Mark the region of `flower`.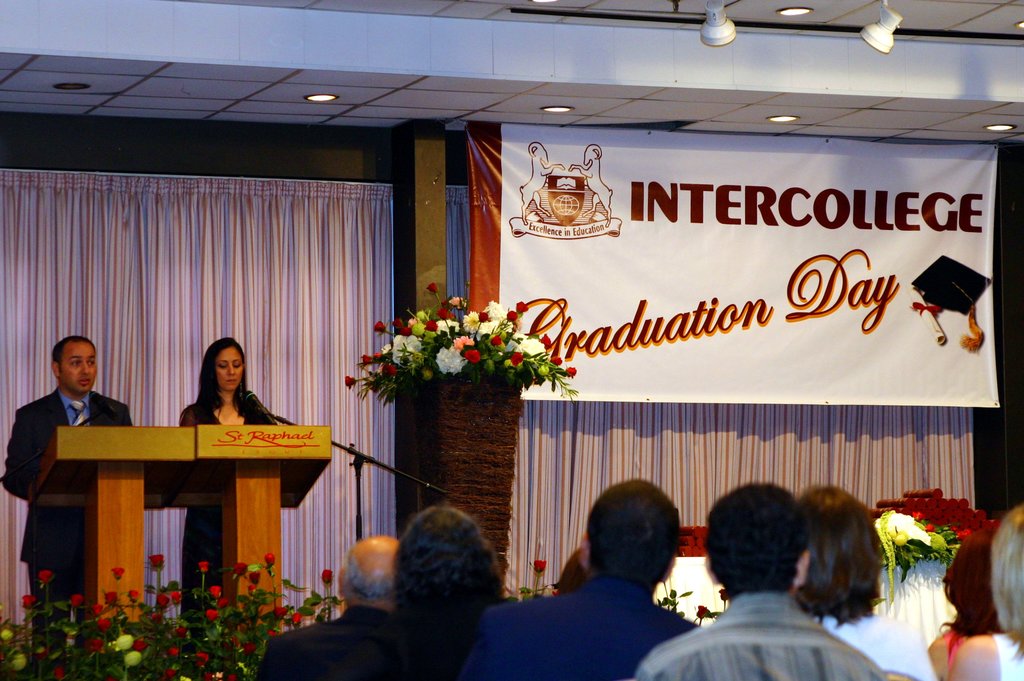
Region: left=388, top=365, right=395, bottom=374.
